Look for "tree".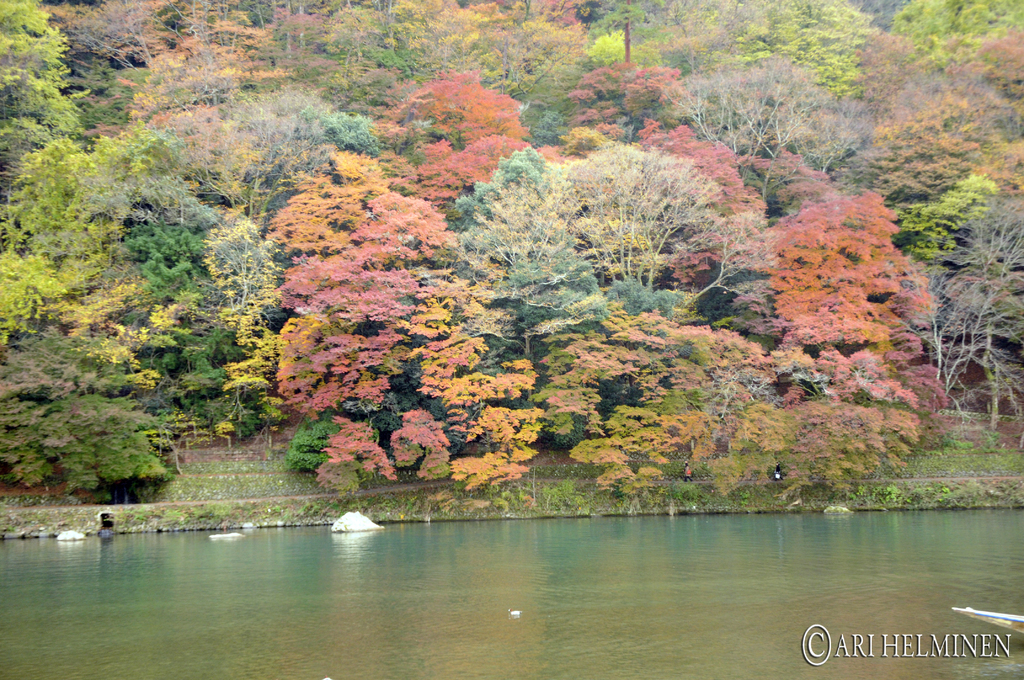
Found: <box>648,0,901,139</box>.
